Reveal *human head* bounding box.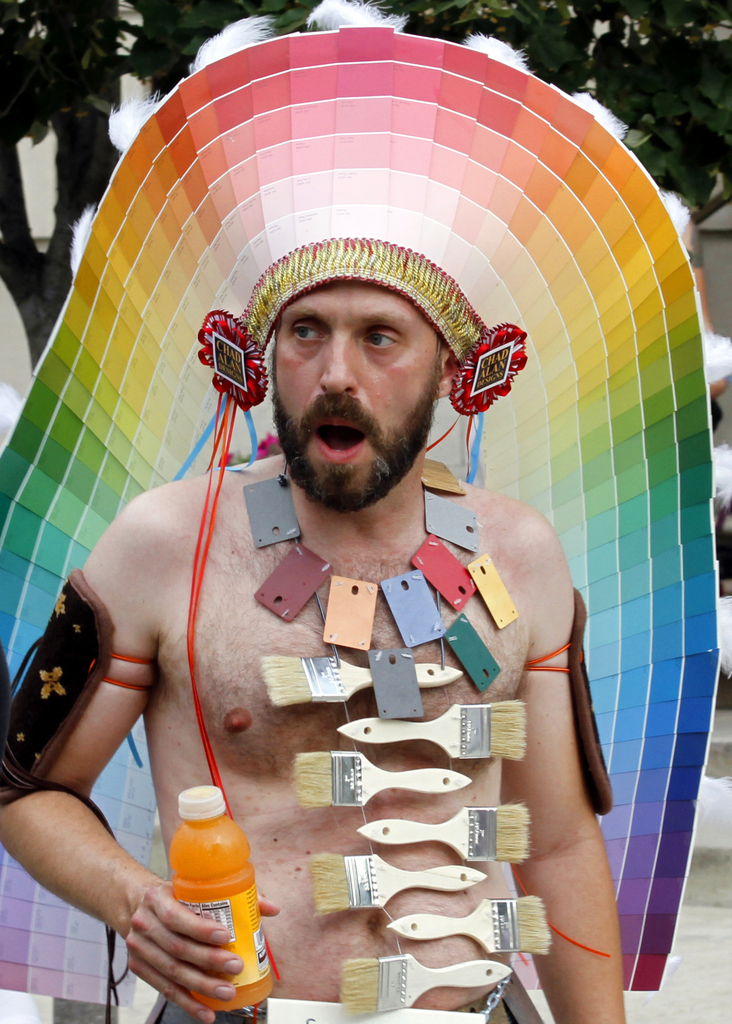
Revealed: select_region(269, 274, 461, 512).
